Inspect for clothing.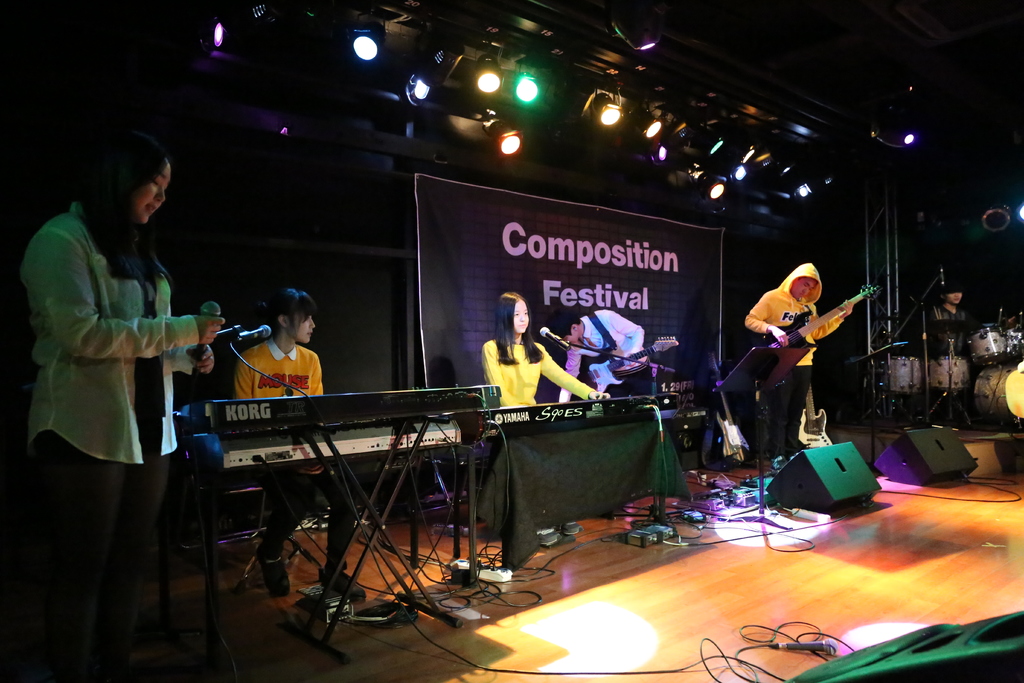
Inspection: 742, 264, 844, 445.
